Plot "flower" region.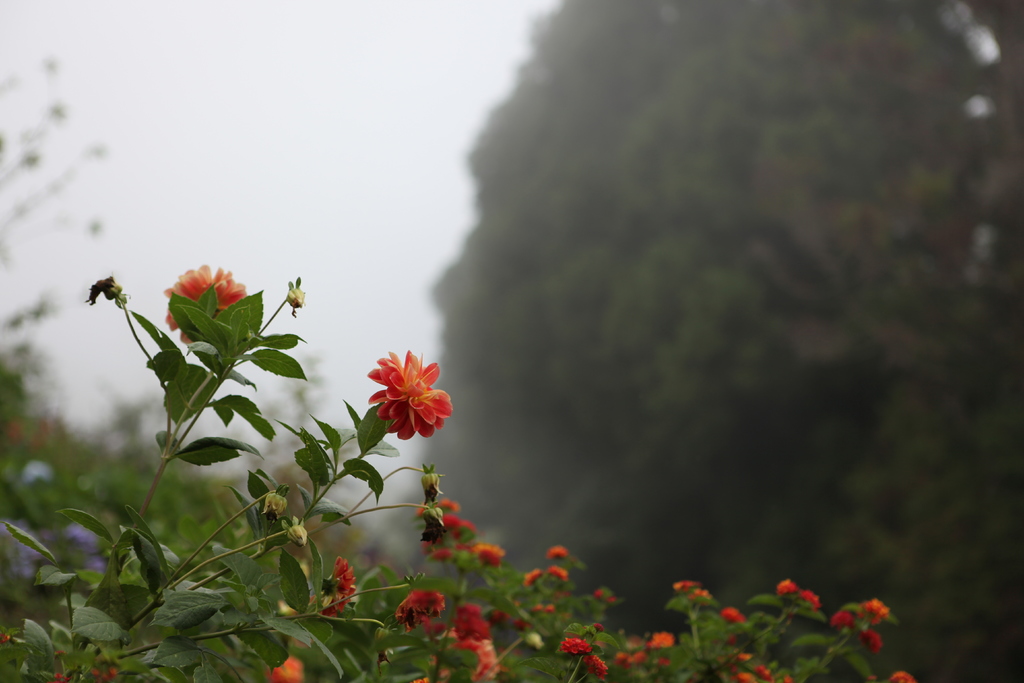
Plotted at Rect(358, 341, 447, 448).
